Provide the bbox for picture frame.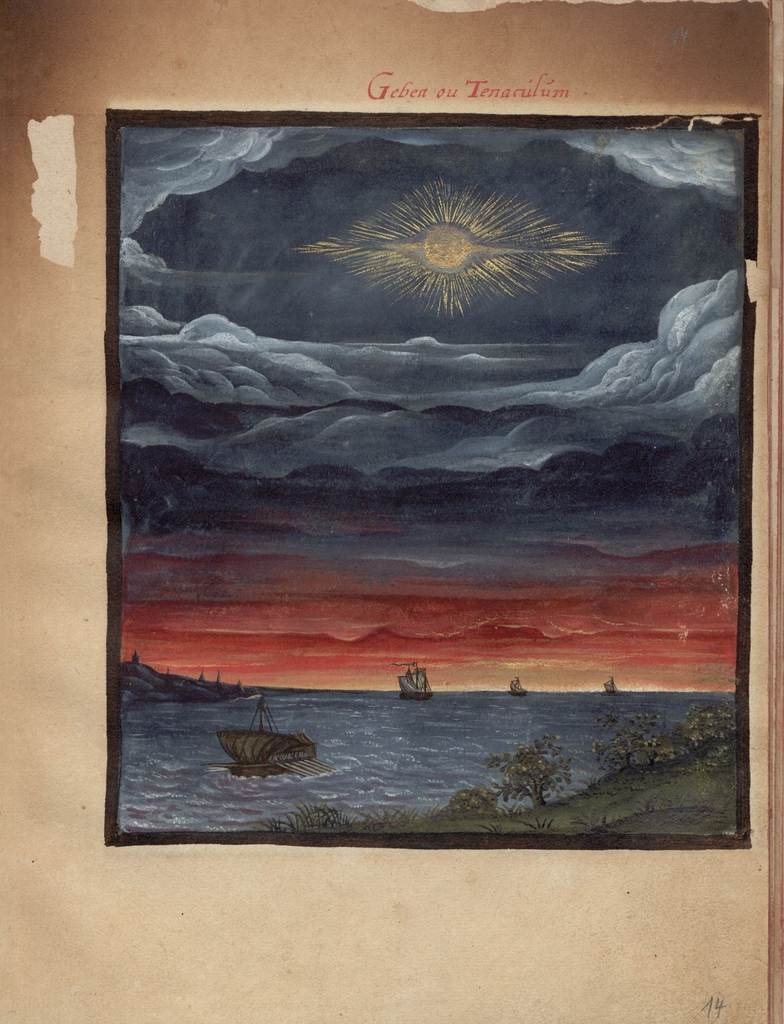
(x1=102, y1=104, x2=764, y2=848).
